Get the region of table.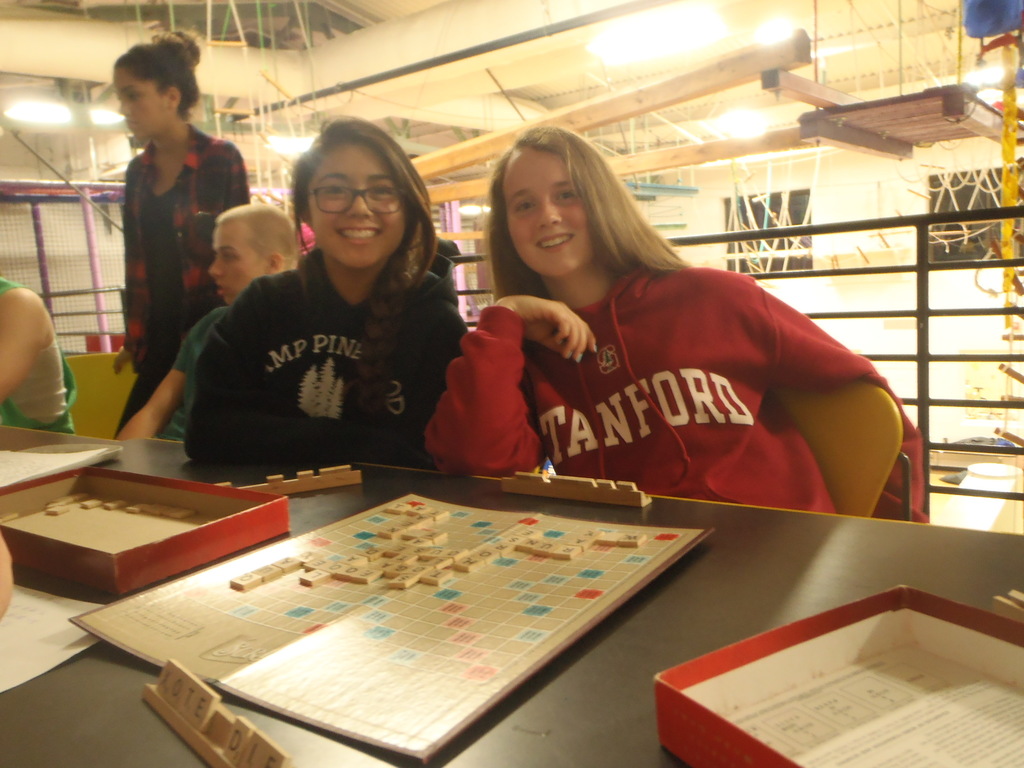
box(0, 424, 1023, 767).
